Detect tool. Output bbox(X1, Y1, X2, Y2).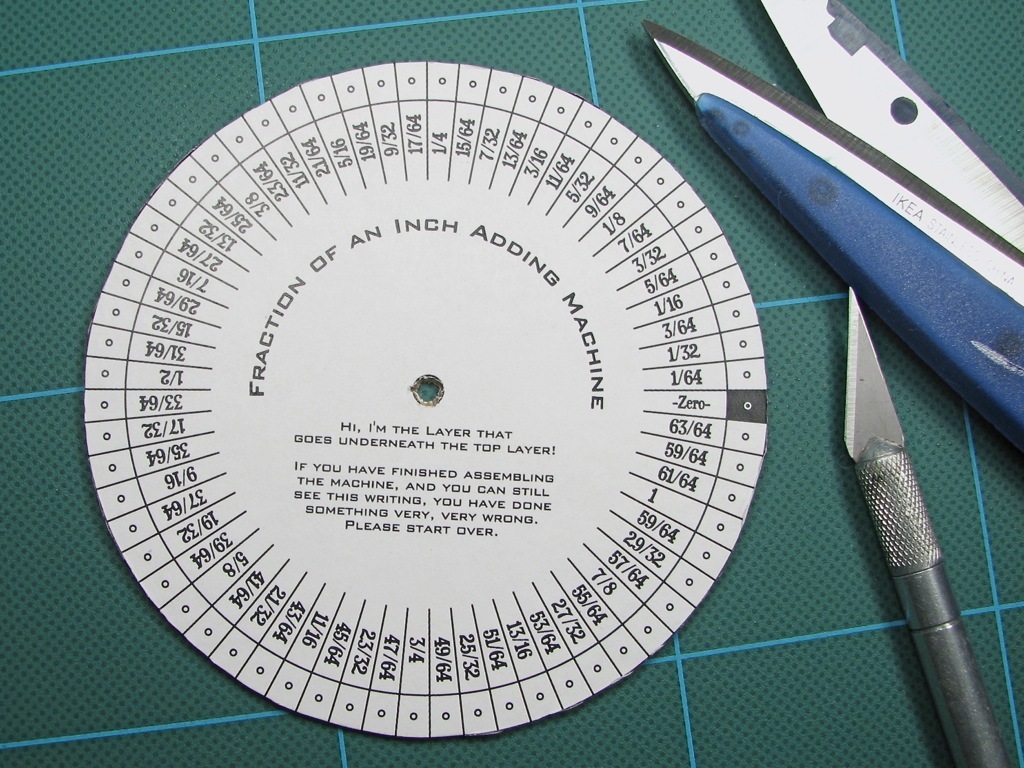
bbox(838, 286, 1014, 767).
